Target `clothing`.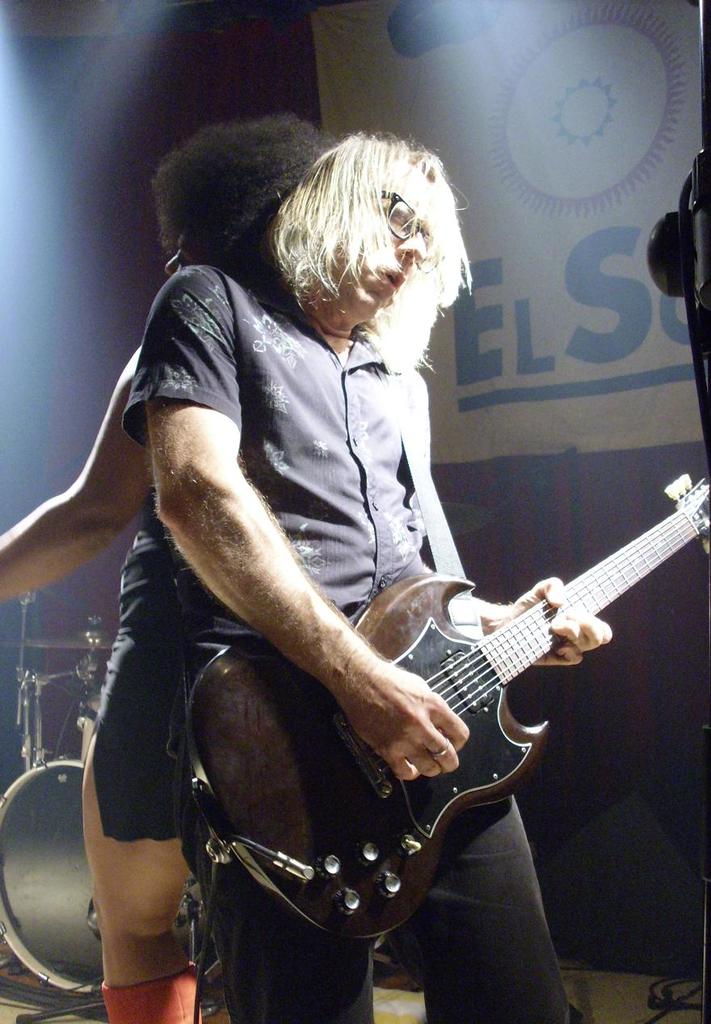
Target region: {"left": 149, "top": 228, "right": 668, "bottom": 987}.
